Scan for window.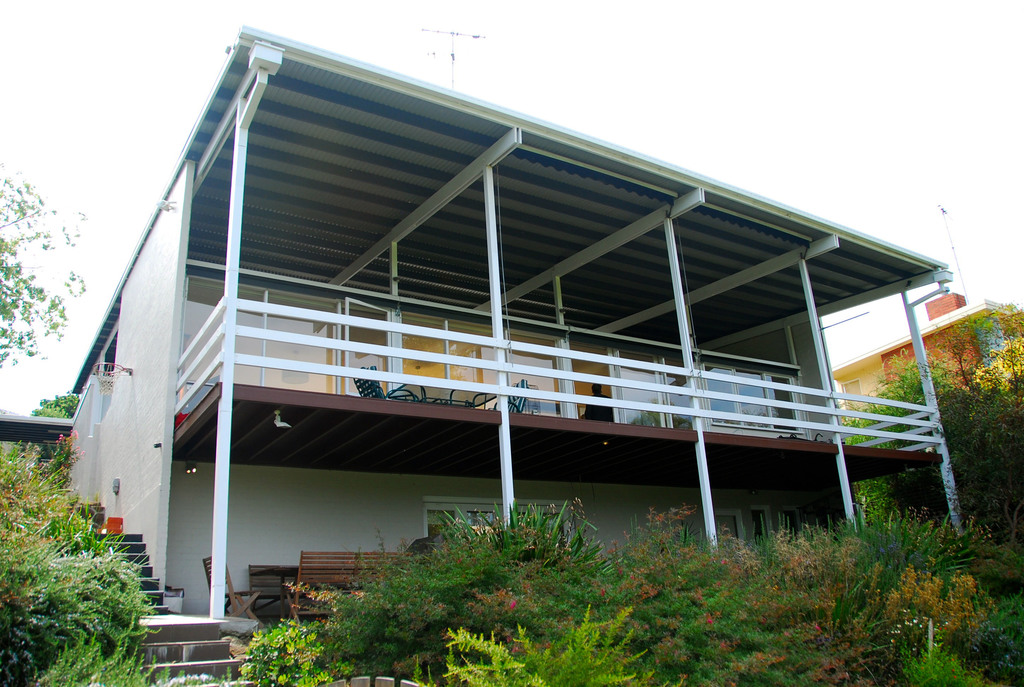
Scan result: [x1=712, y1=502, x2=743, y2=544].
